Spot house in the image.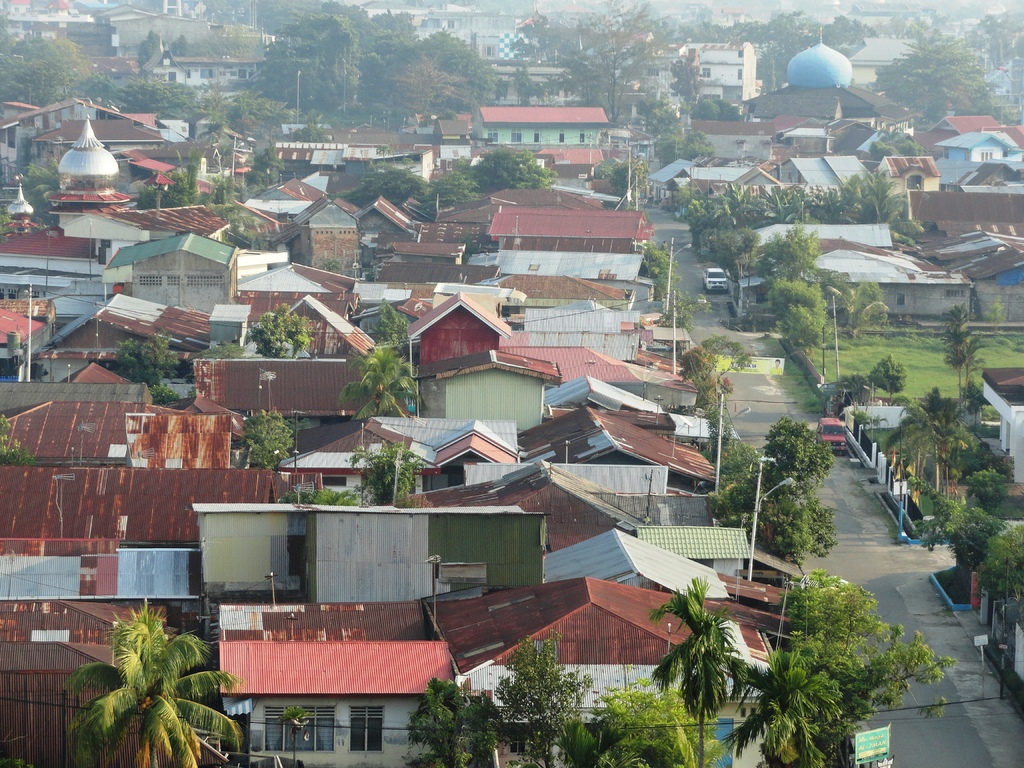
house found at crop(961, 362, 1023, 515).
